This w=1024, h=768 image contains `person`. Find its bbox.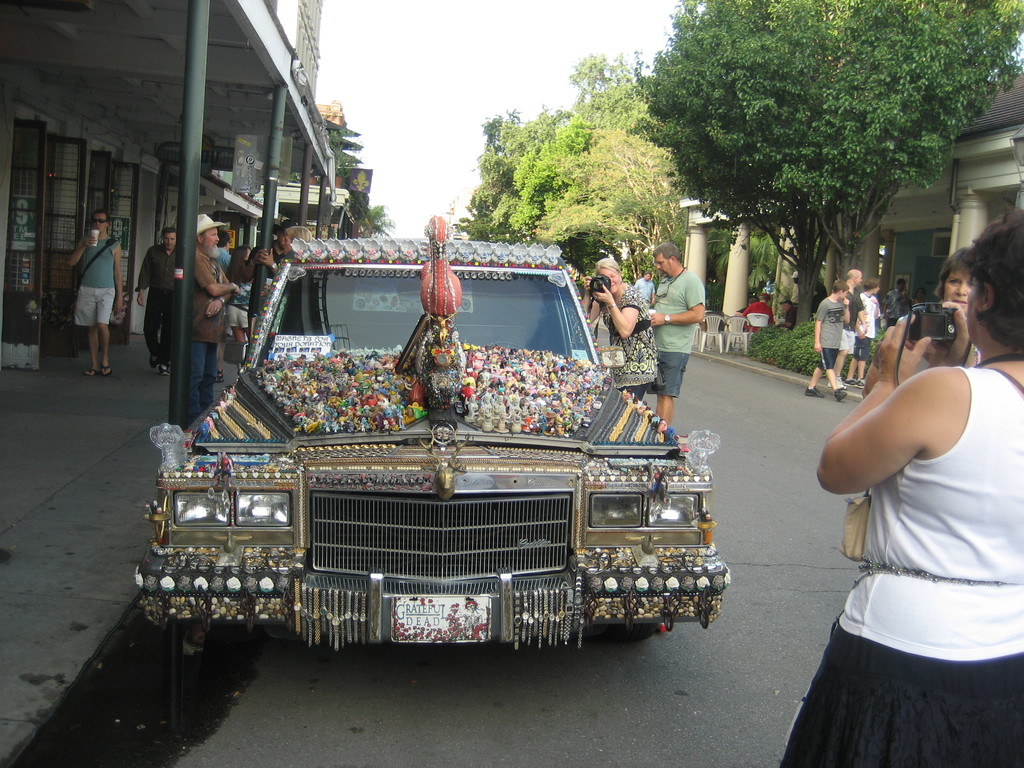
(x1=627, y1=267, x2=655, y2=301).
